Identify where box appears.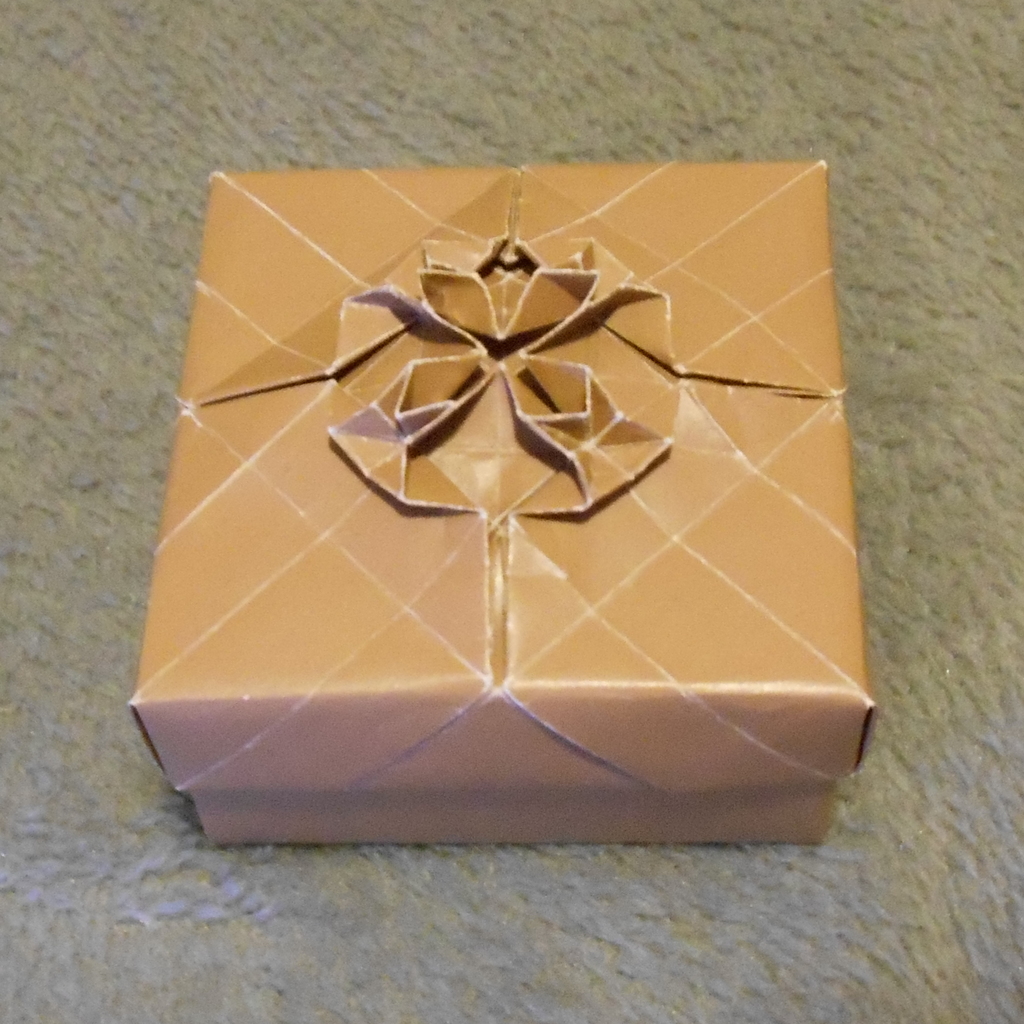
Appears at pyautogui.locateOnScreen(156, 157, 895, 820).
